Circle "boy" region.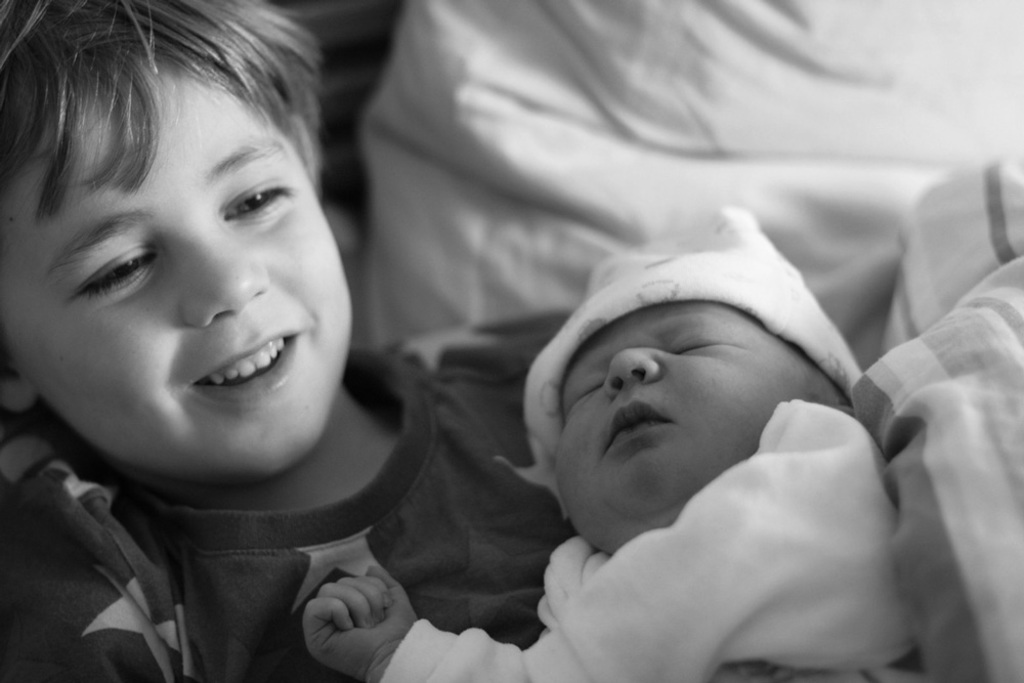
Region: (left=0, top=0, right=583, bottom=682).
